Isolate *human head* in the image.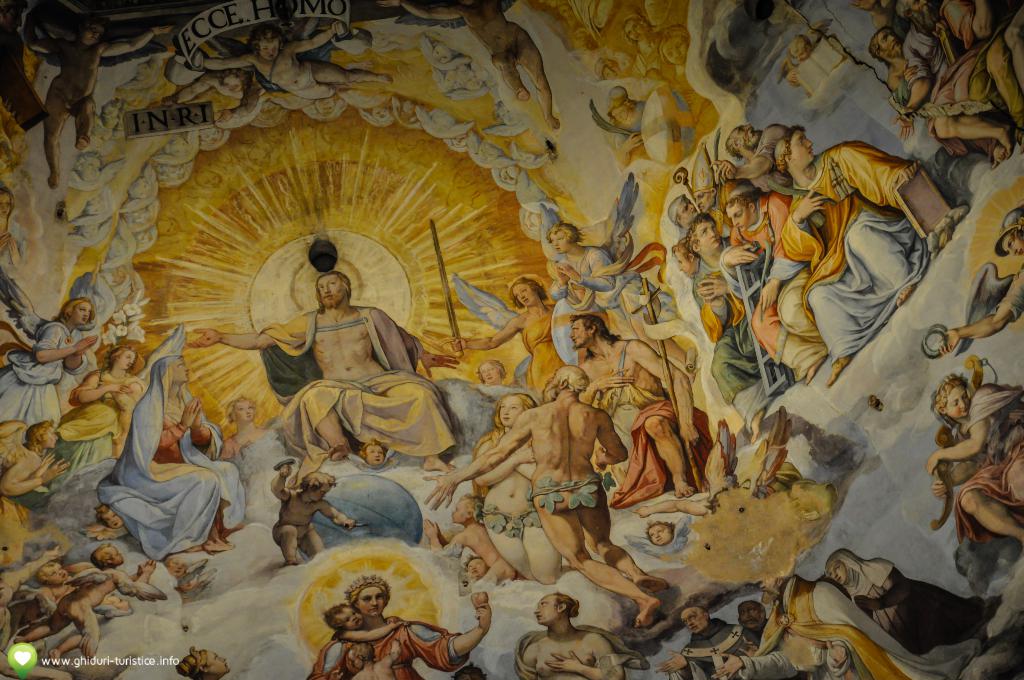
Isolated region: bbox=(324, 602, 368, 628).
